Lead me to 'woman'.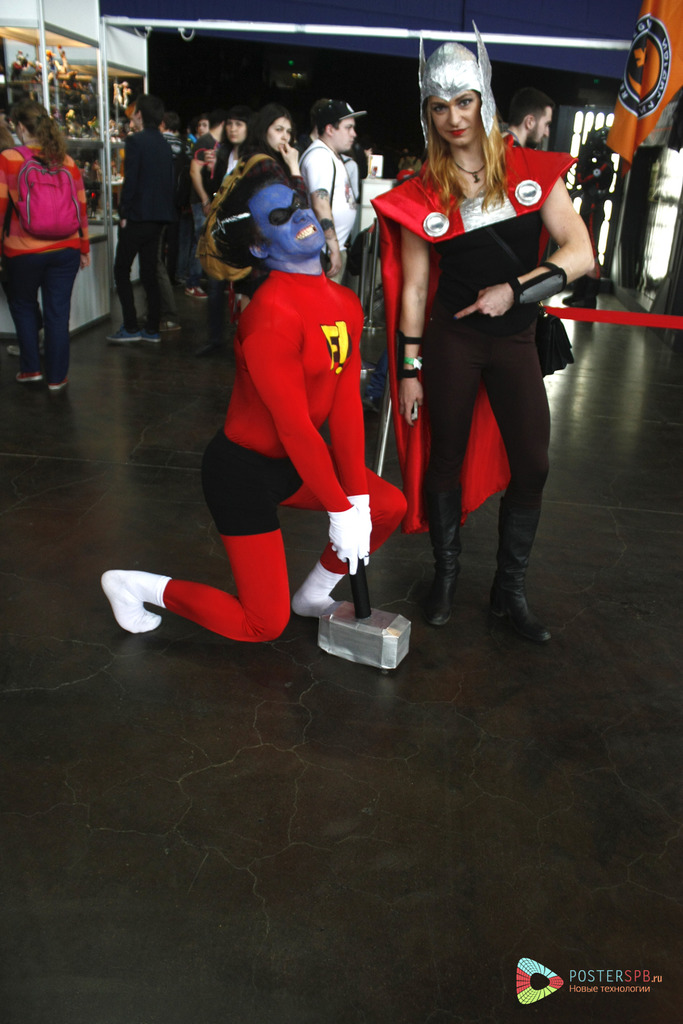
Lead to [left=379, top=68, right=580, bottom=618].
